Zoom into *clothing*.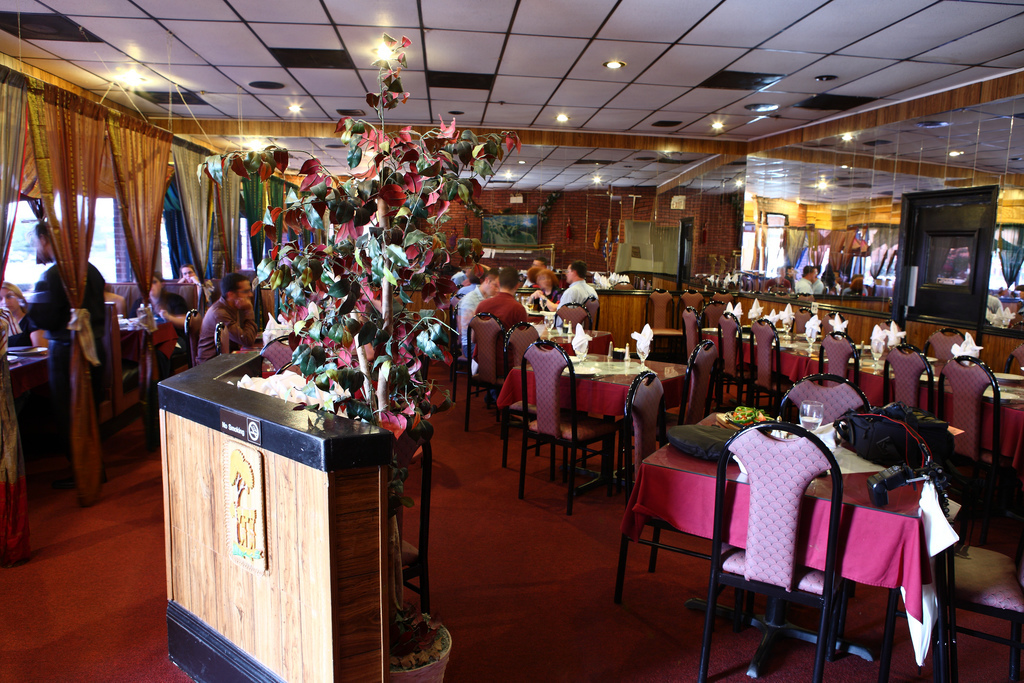
Zoom target: bbox(144, 288, 188, 326).
